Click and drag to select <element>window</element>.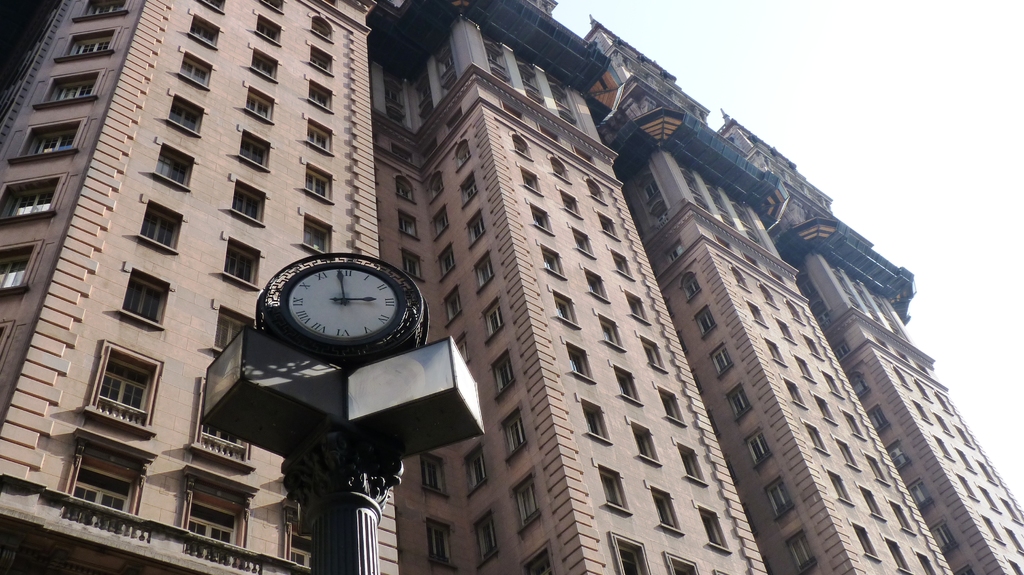
Selection: (321, 0, 337, 5).
